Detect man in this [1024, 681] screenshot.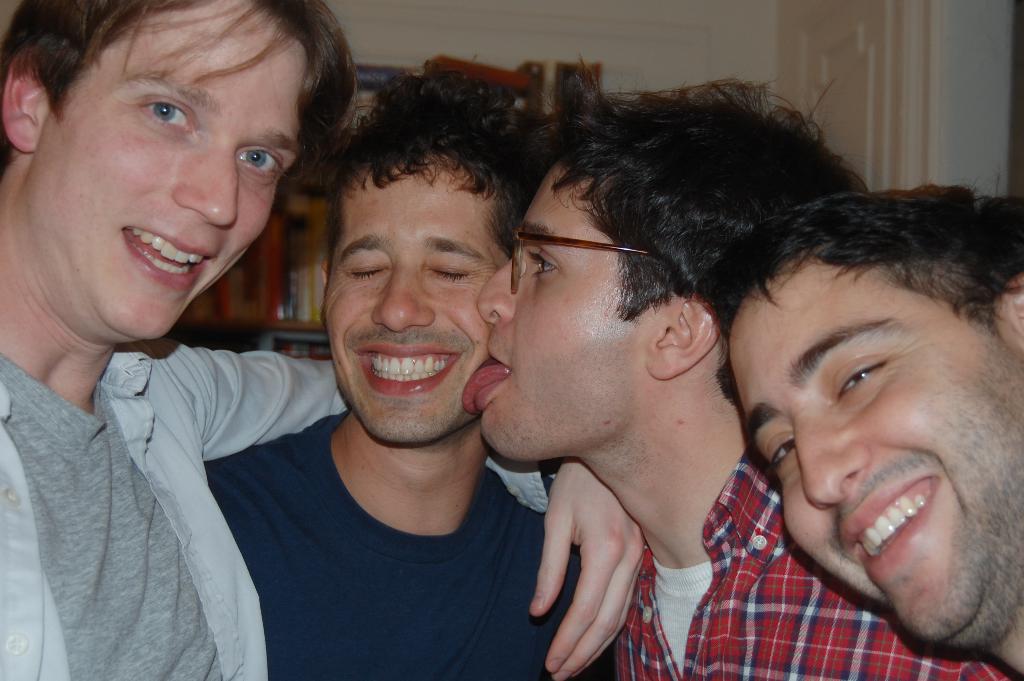
Detection: (0,0,650,680).
